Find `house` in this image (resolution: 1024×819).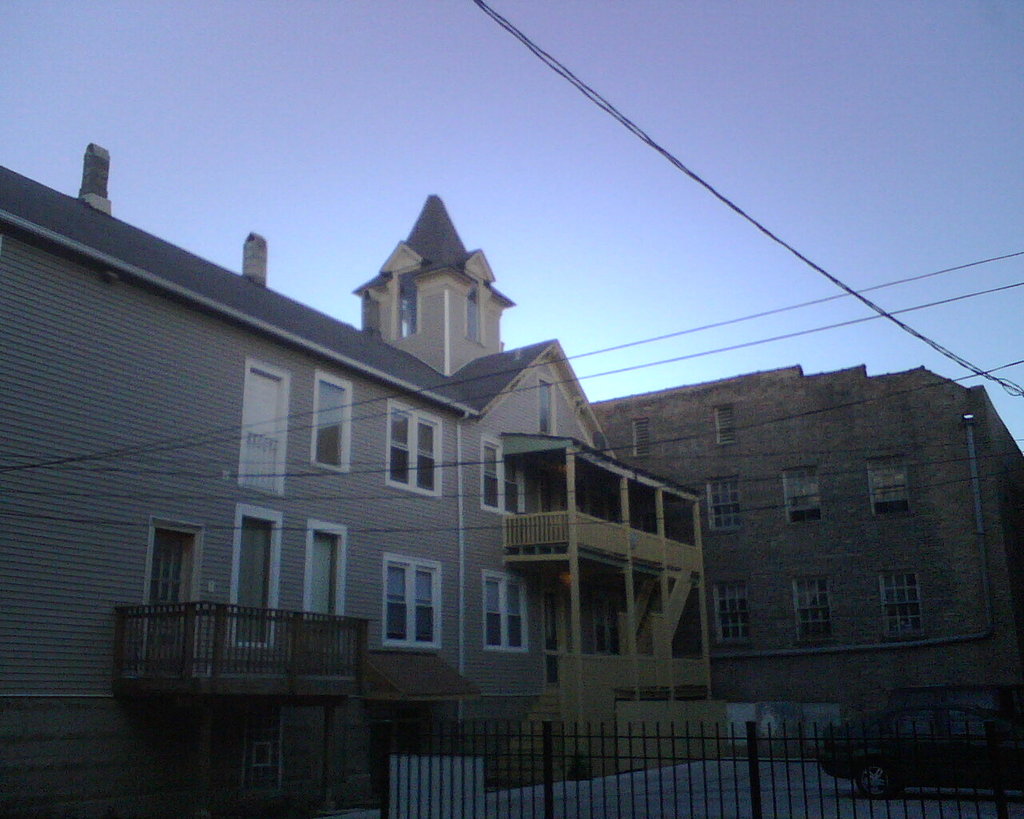
<region>588, 362, 1023, 721</region>.
